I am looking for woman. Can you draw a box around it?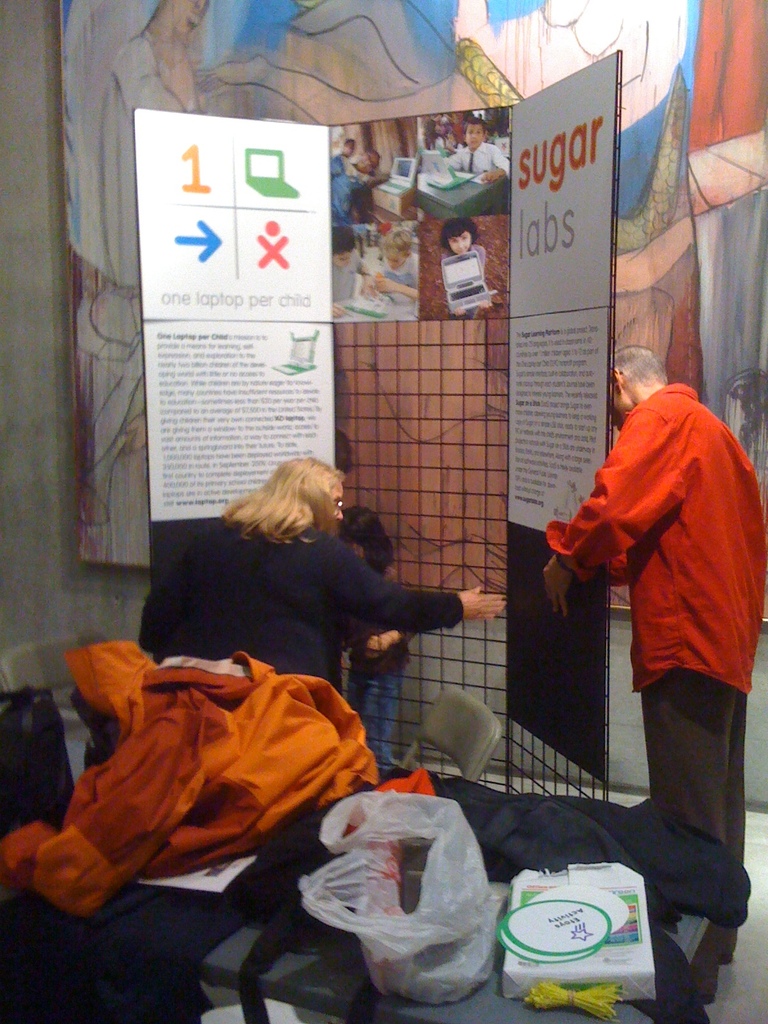
Sure, the bounding box is <box>137,449,504,896</box>.
